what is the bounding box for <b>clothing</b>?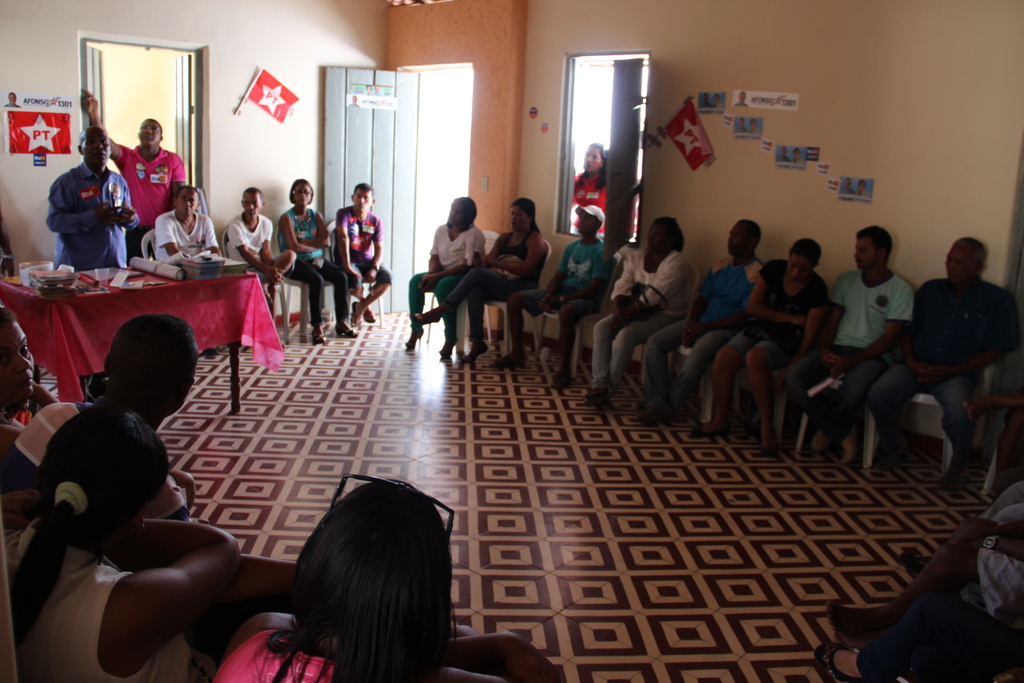
4/103/19/110.
